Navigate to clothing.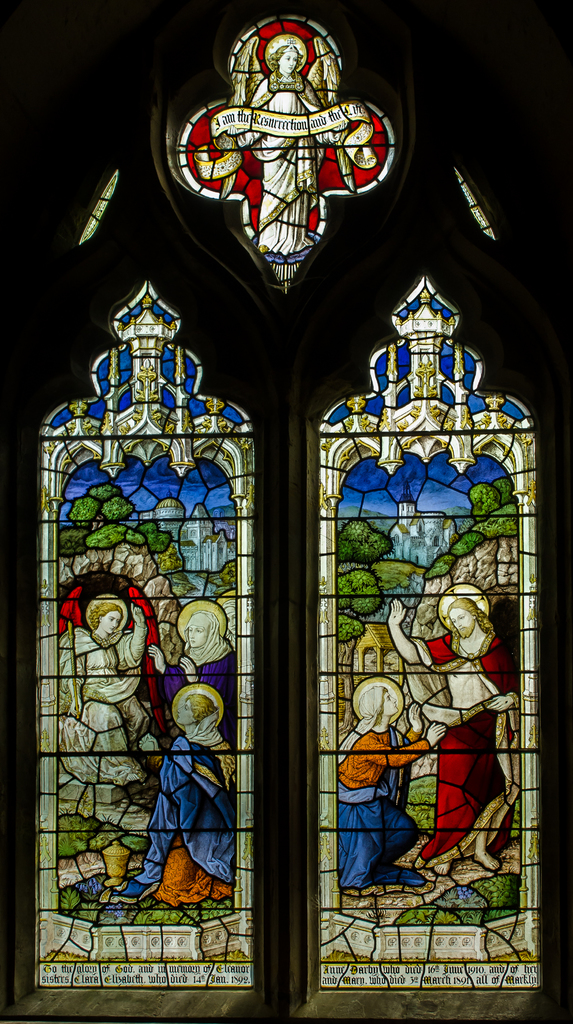
Navigation target: 408,637,524,871.
